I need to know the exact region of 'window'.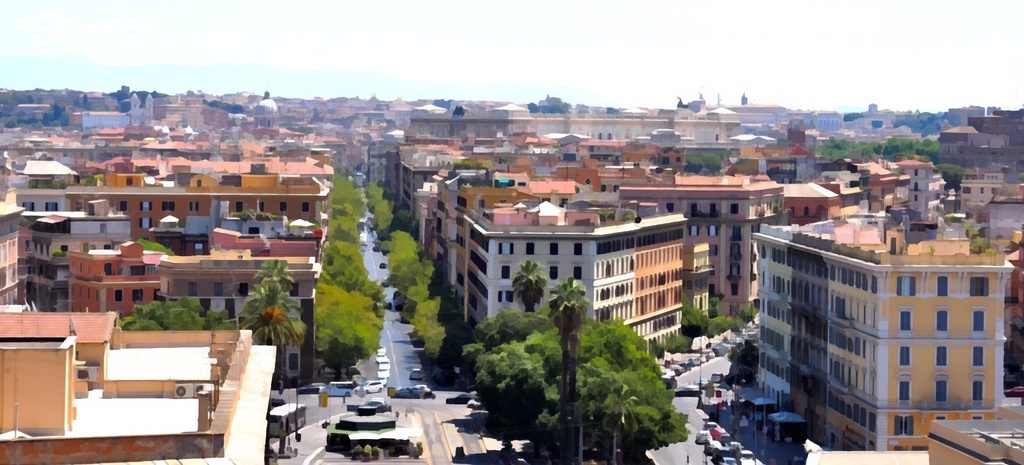
Region: 527/242/534/256.
